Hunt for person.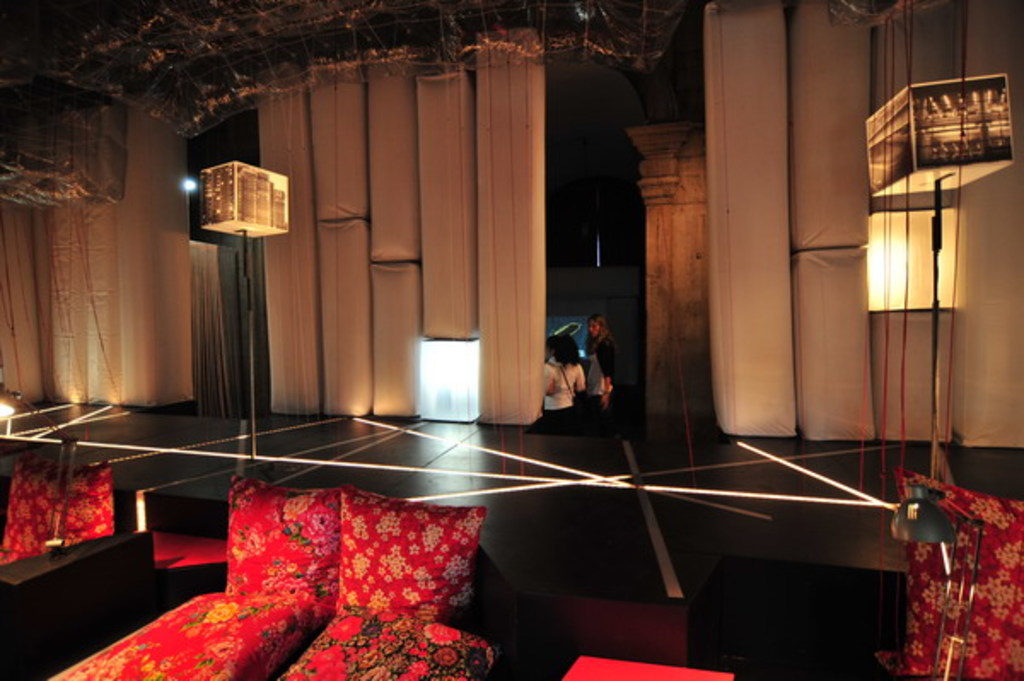
Hunted down at x1=582, y1=316, x2=623, y2=411.
